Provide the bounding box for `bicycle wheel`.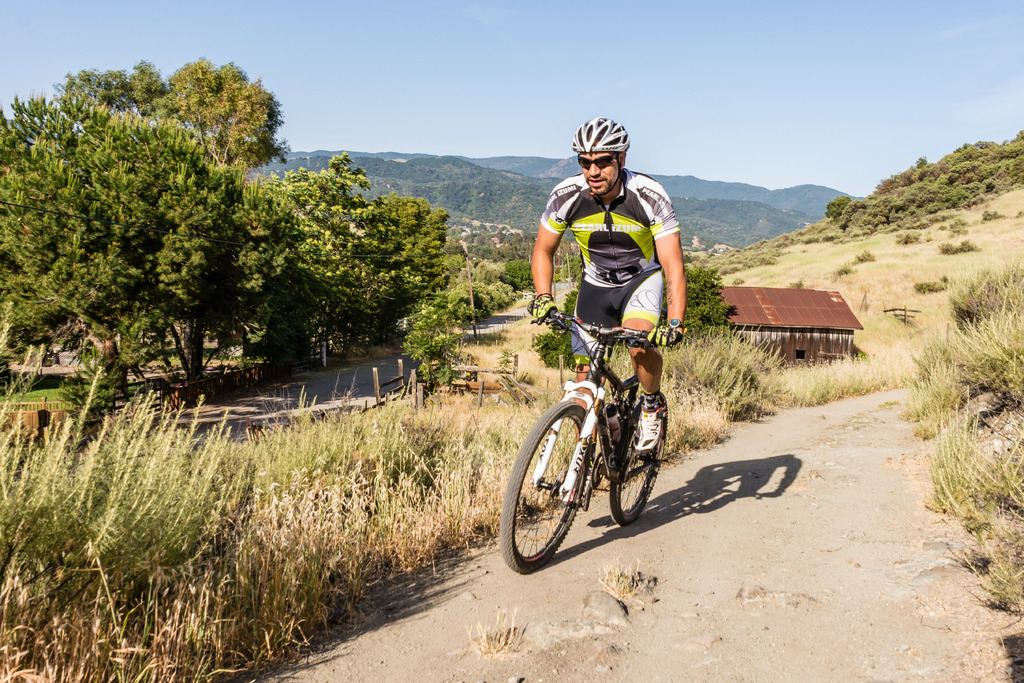
rect(612, 388, 669, 531).
